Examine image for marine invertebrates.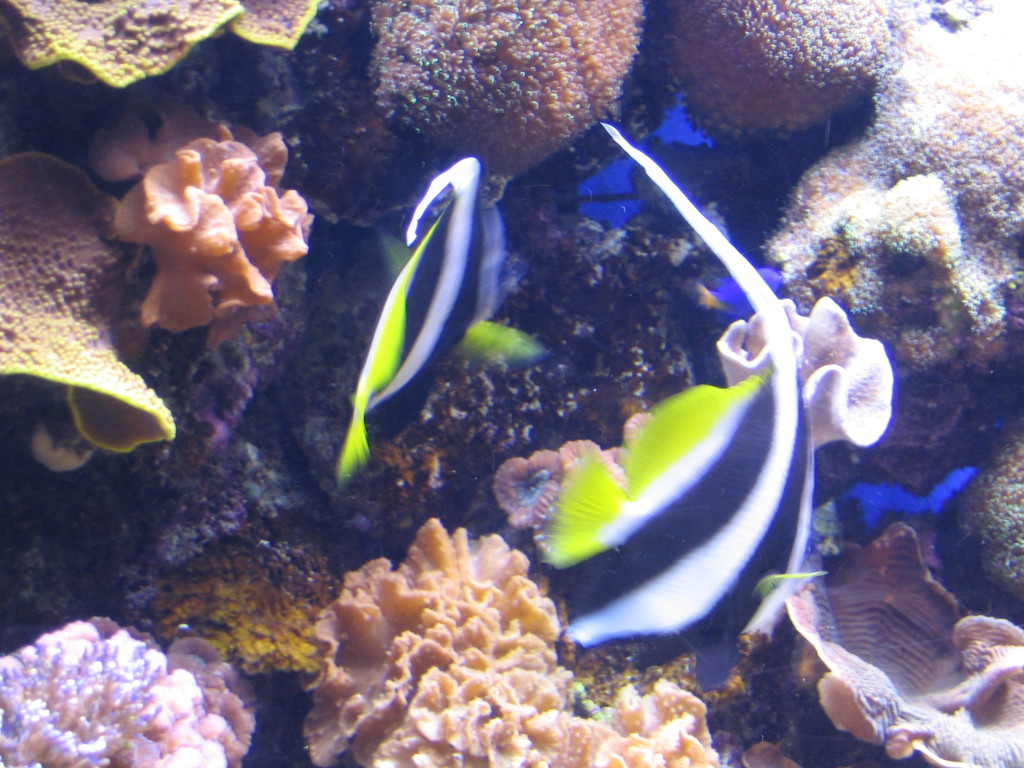
Examination result: [left=219, top=0, right=345, bottom=66].
